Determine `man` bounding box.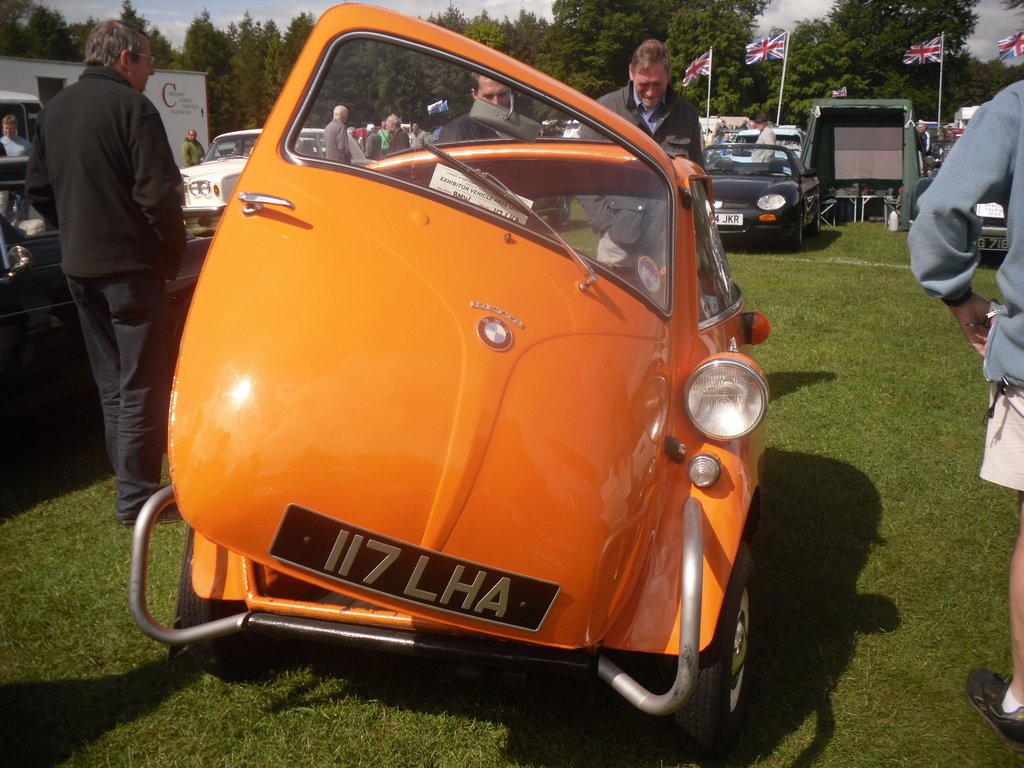
Determined: rect(376, 116, 390, 151).
